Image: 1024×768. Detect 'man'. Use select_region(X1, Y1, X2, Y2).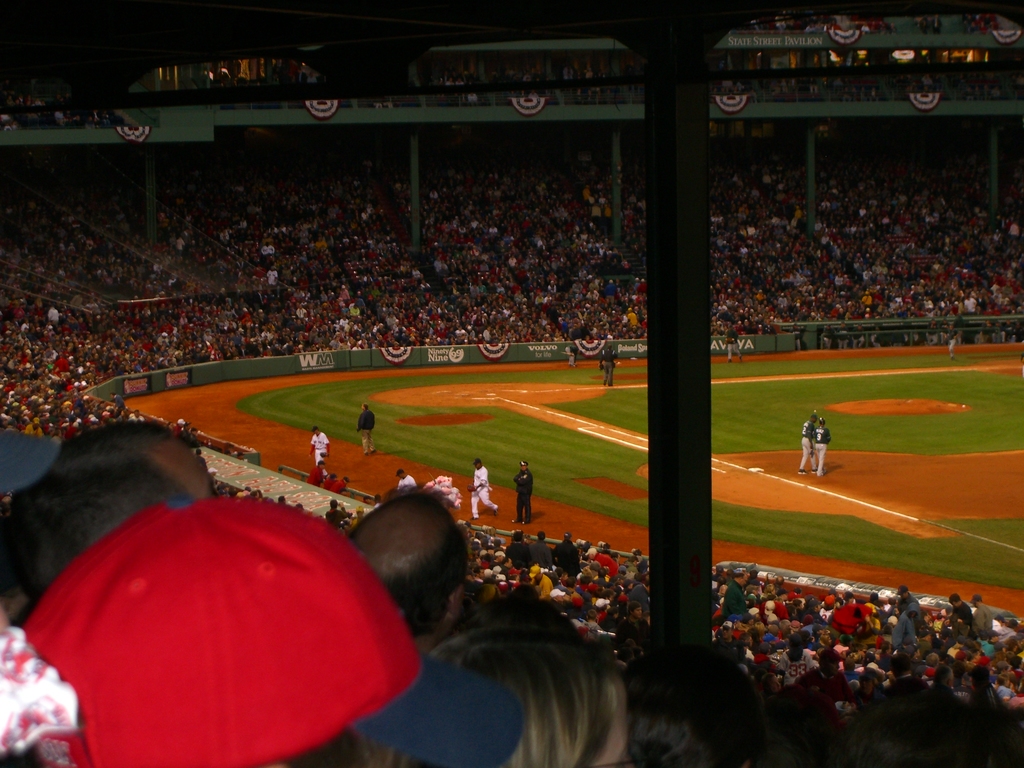
select_region(355, 401, 376, 454).
